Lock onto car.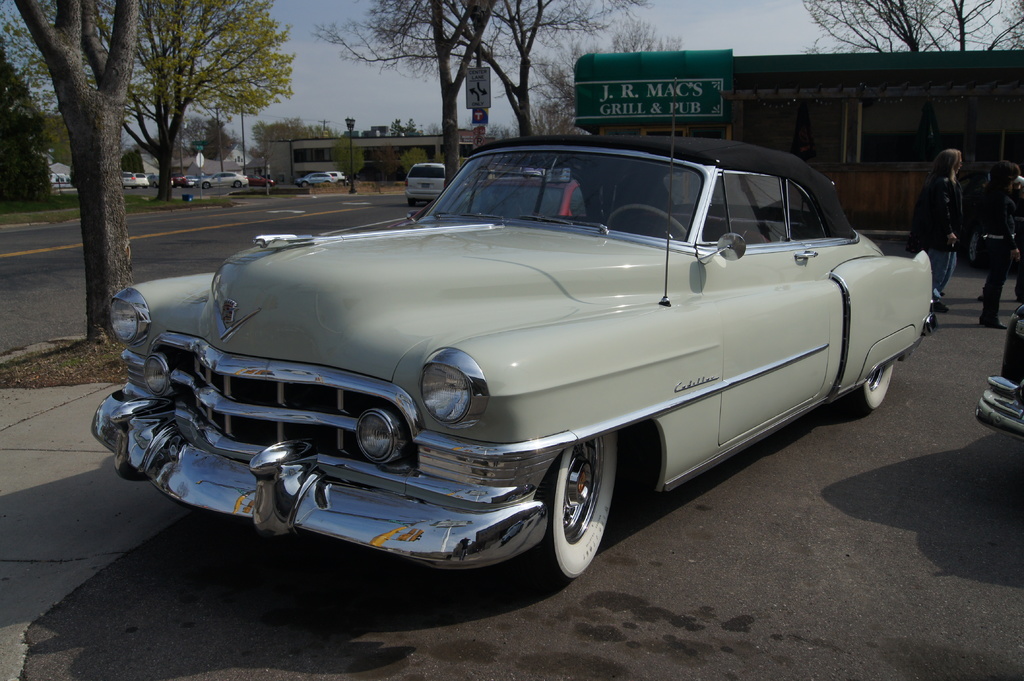
Locked: (left=400, top=155, right=441, bottom=207).
